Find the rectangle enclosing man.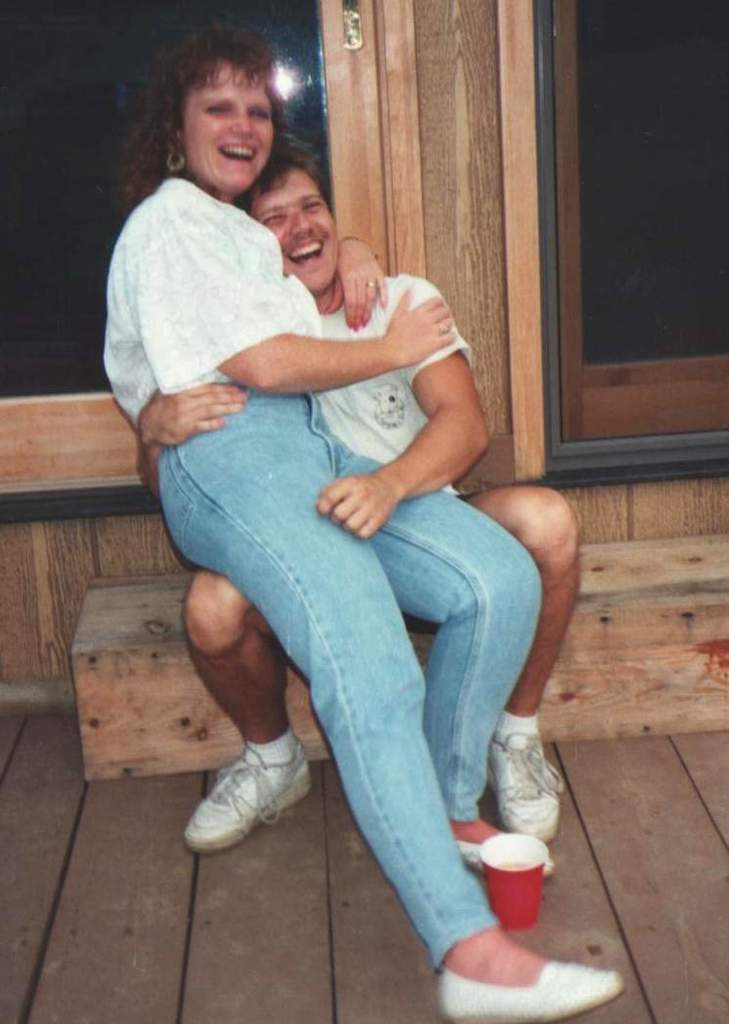
bbox=(131, 130, 585, 860).
